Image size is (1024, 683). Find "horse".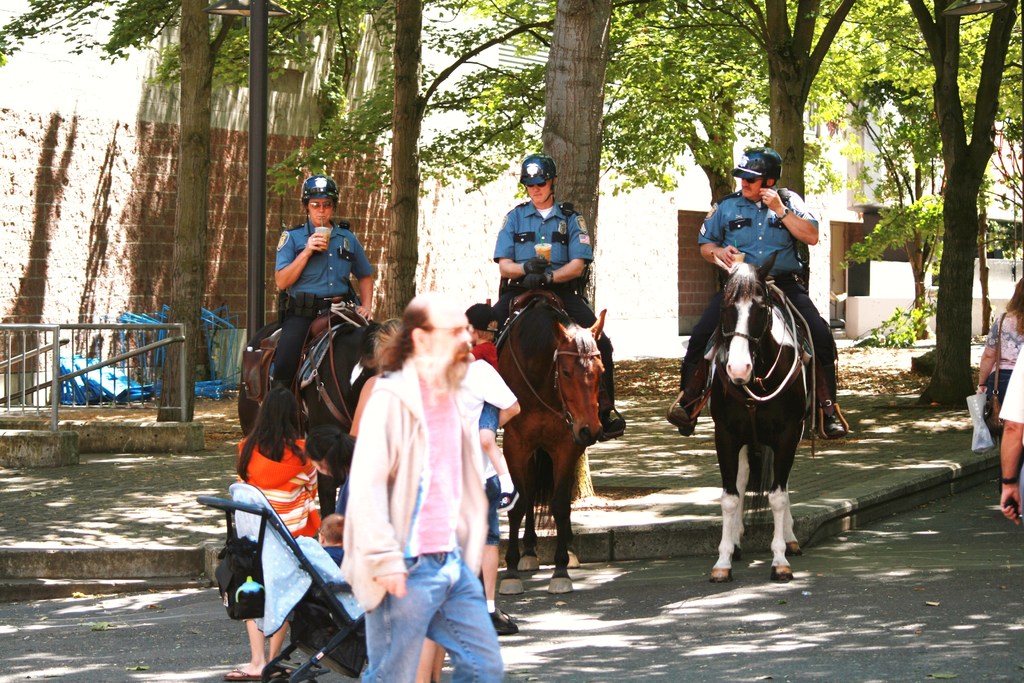
locate(493, 296, 610, 595).
